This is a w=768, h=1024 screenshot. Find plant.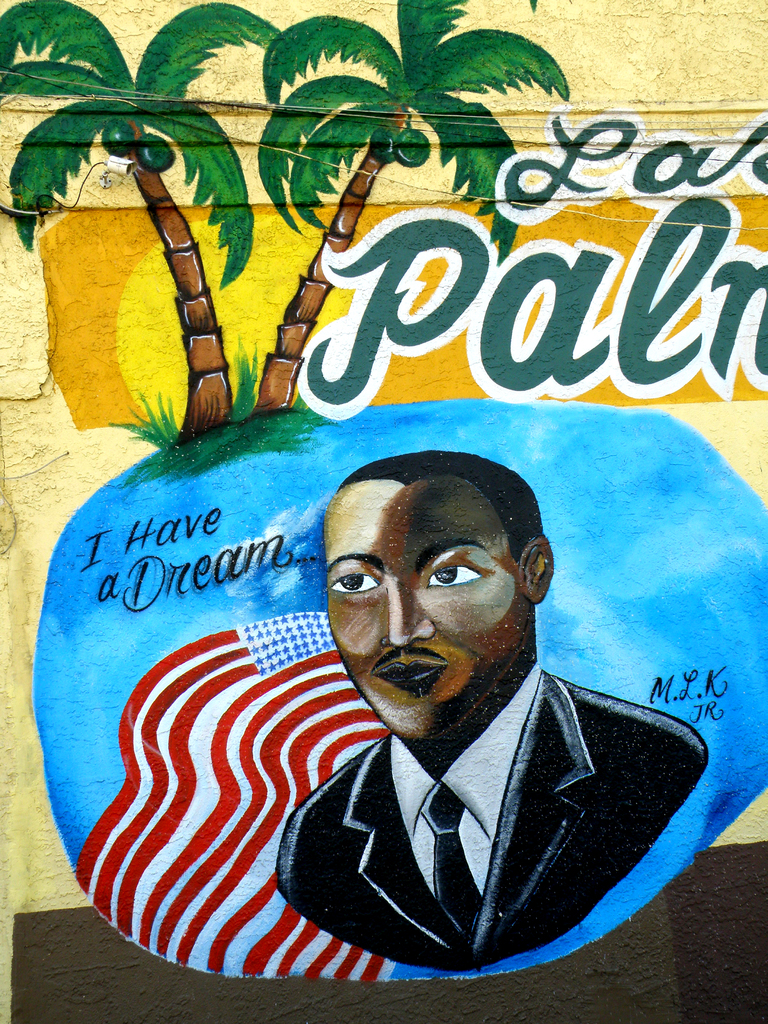
Bounding box: rect(100, 388, 180, 456).
